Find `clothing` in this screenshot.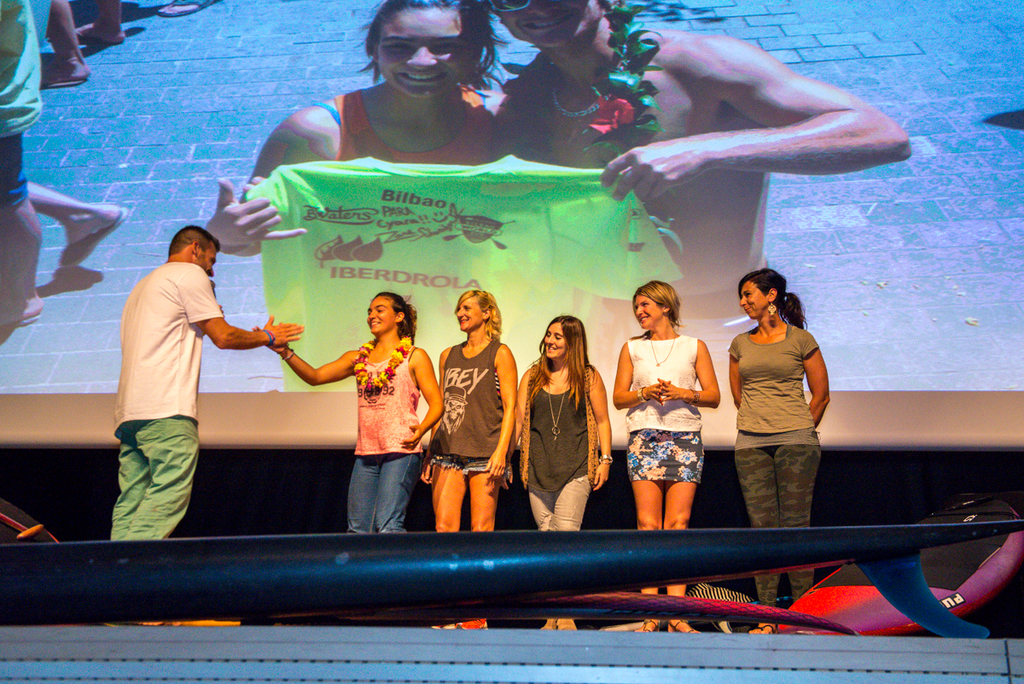
The bounding box for `clothing` is <region>426, 342, 508, 476</region>.
